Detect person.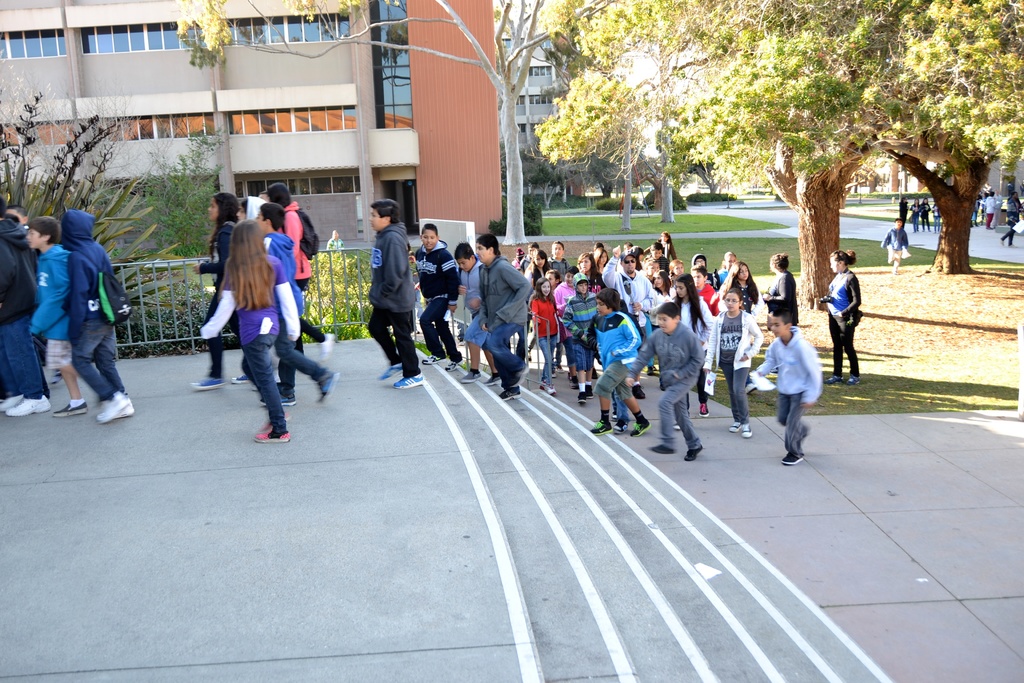
Detected at 881/218/918/273.
